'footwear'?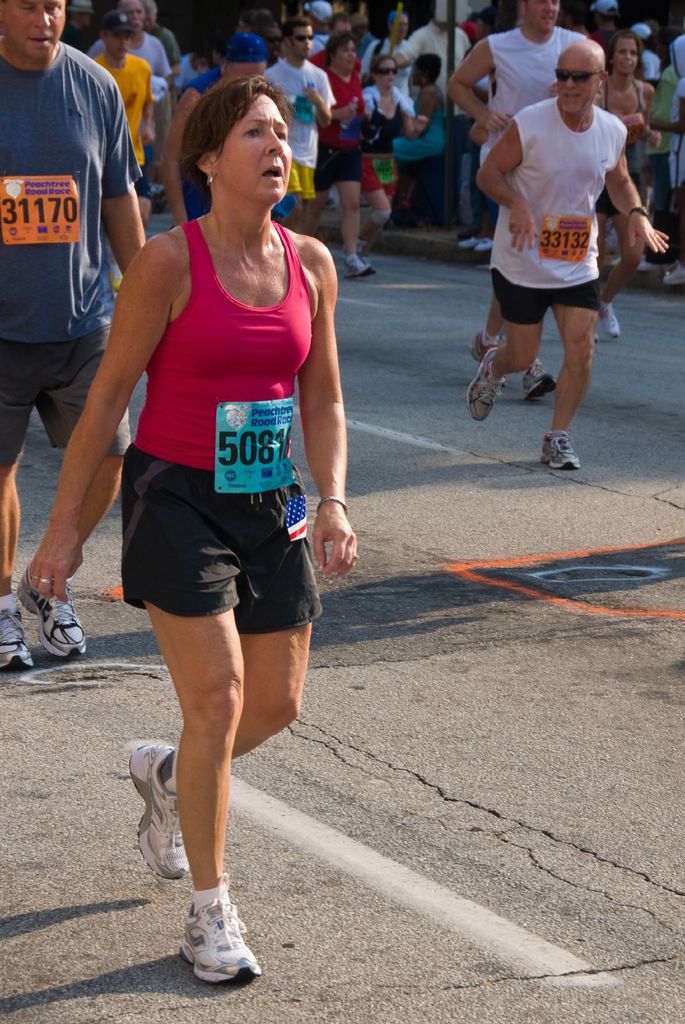
Rect(0, 602, 36, 672)
